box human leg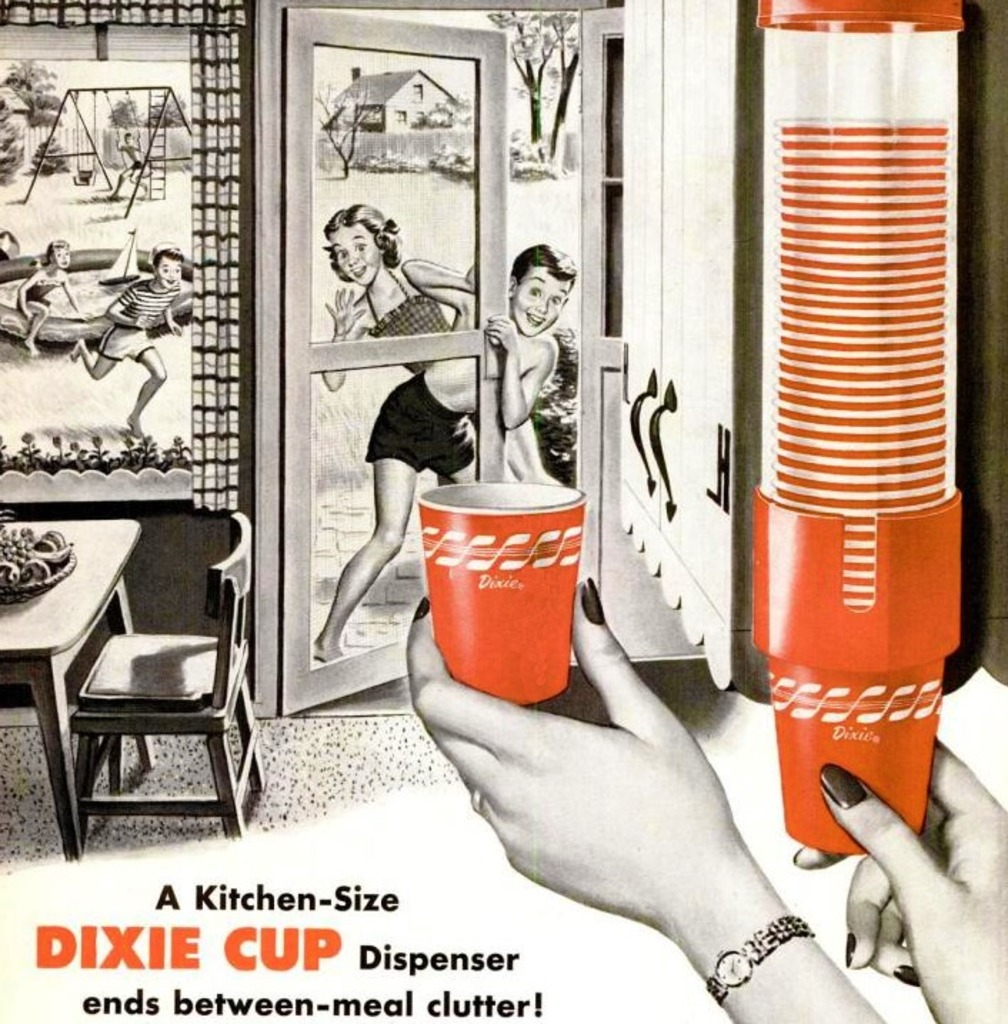
BBox(311, 384, 420, 660)
